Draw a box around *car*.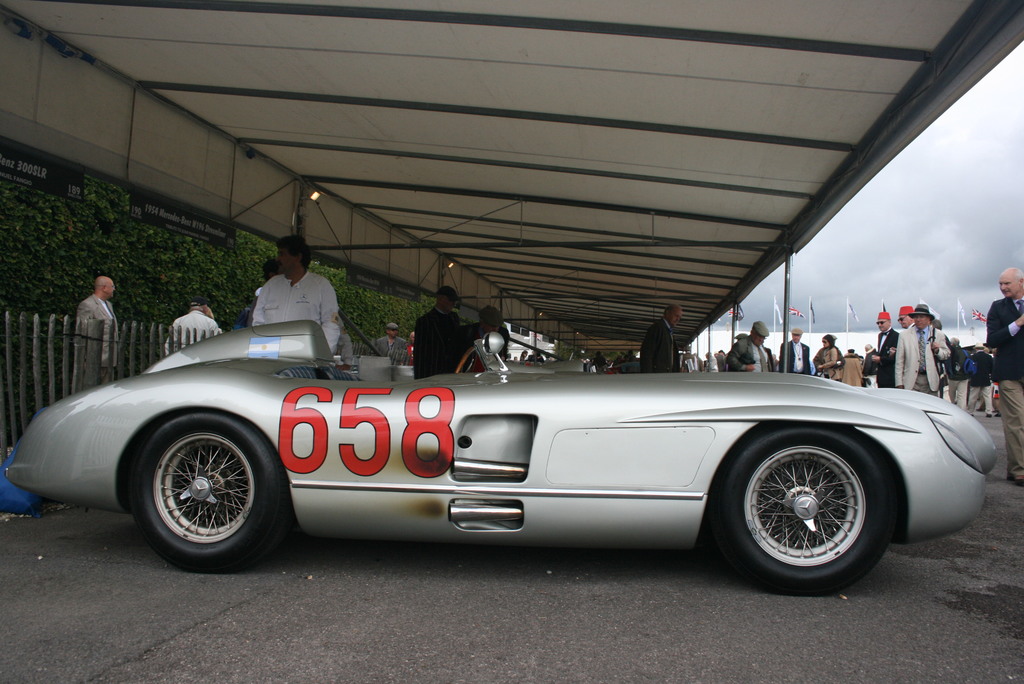
[left=4, top=318, right=1001, bottom=573].
